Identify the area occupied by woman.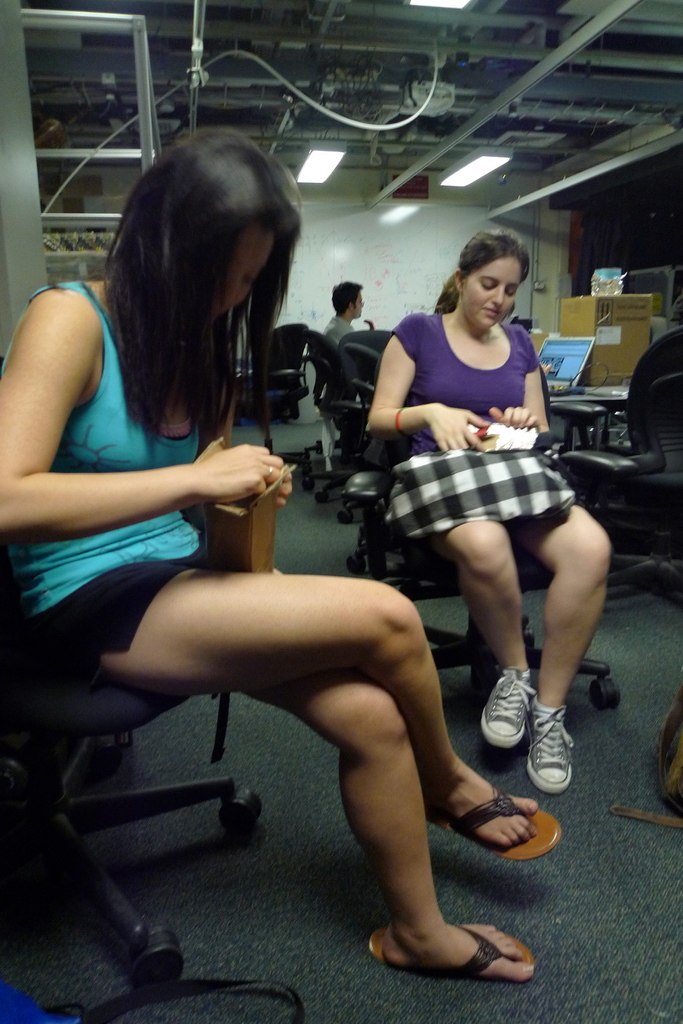
Area: BBox(0, 125, 565, 972).
